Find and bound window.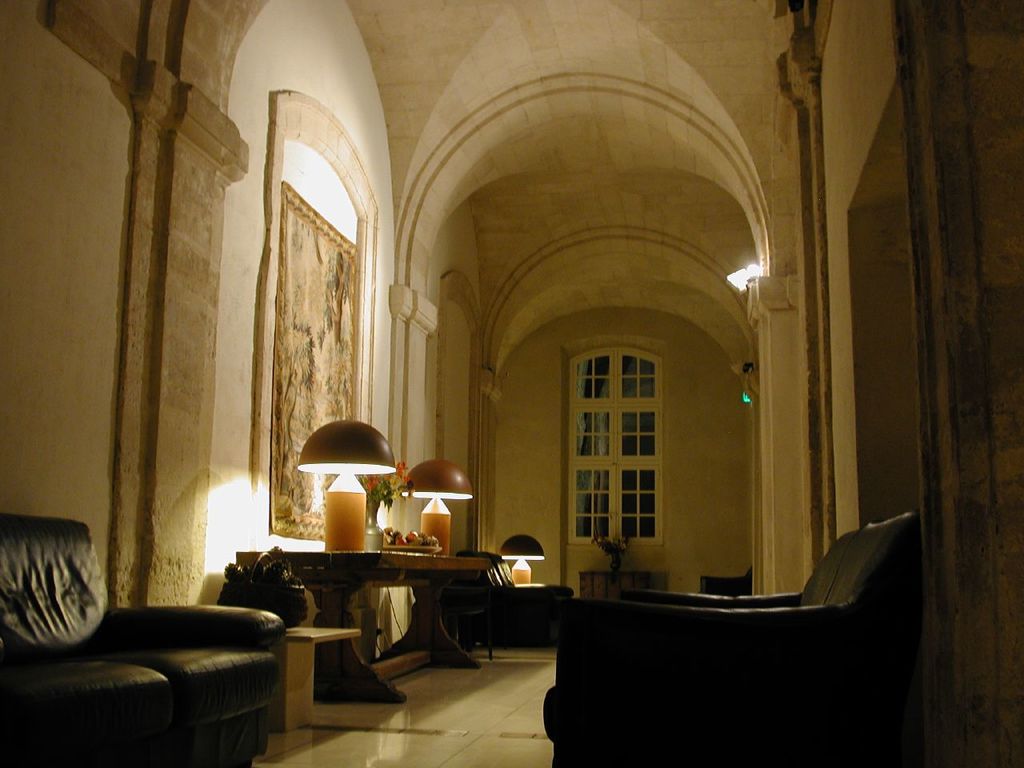
Bound: (562,310,686,575).
